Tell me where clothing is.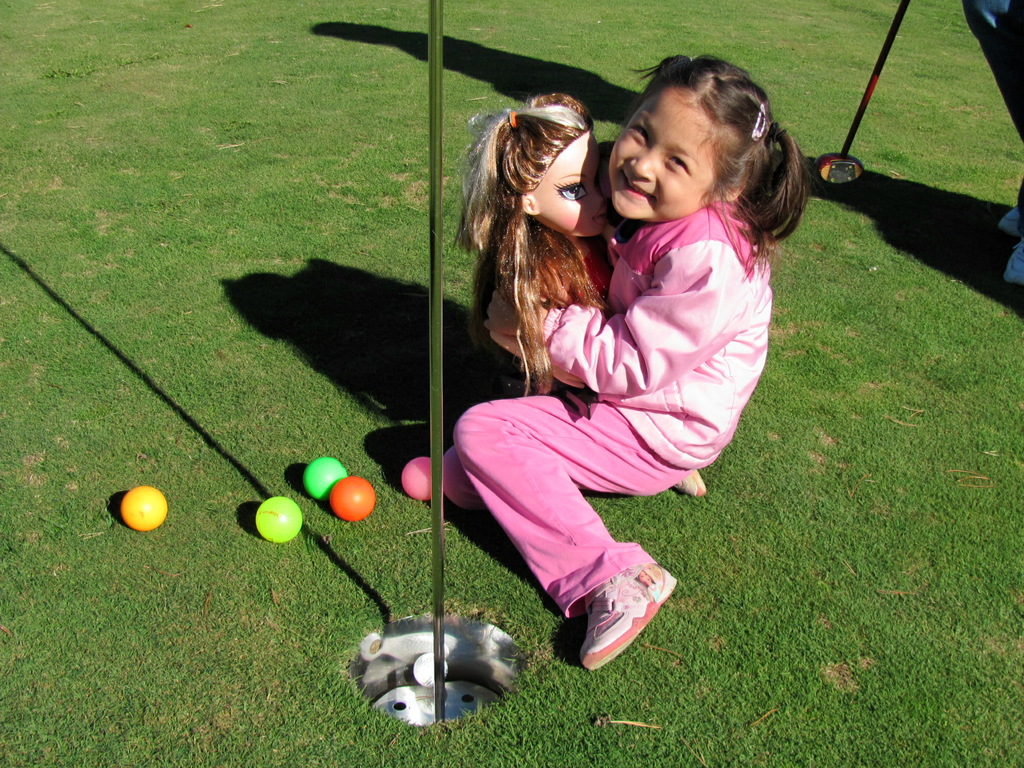
clothing is at [495, 132, 774, 621].
